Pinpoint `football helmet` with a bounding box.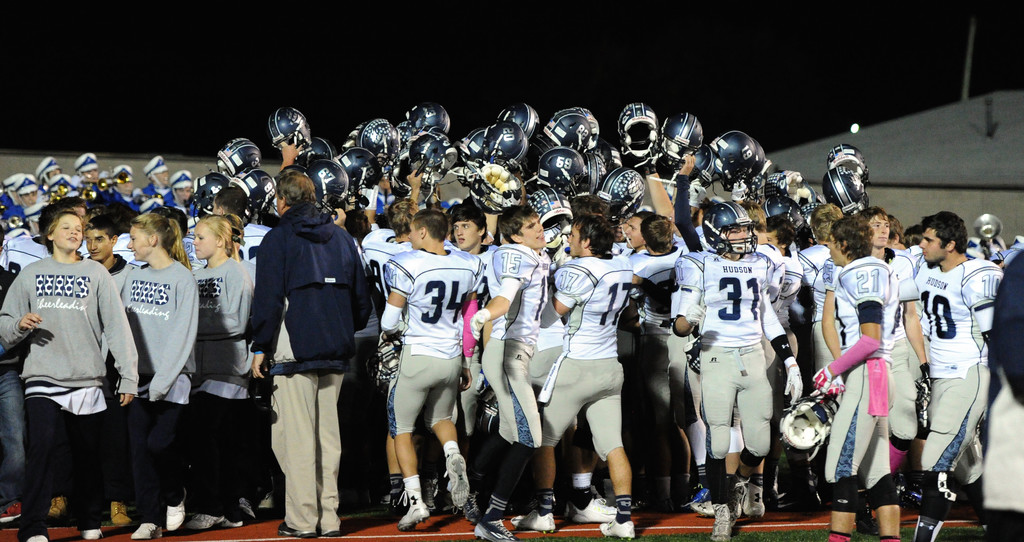
{"left": 541, "top": 141, "right": 584, "bottom": 193}.
